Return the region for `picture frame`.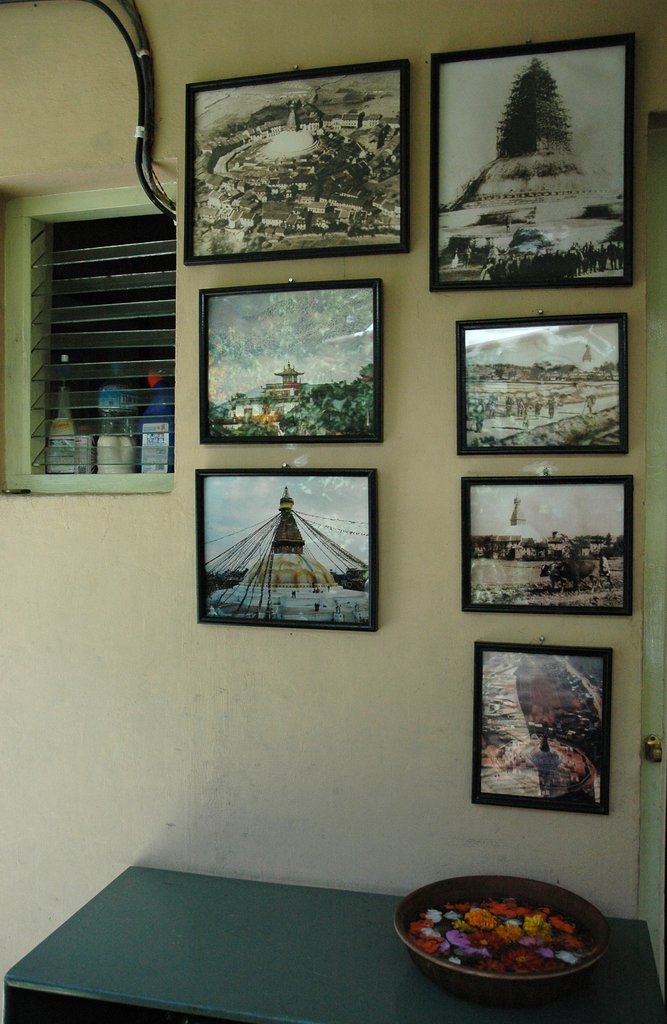
l=431, t=33, r=638, b=295.
